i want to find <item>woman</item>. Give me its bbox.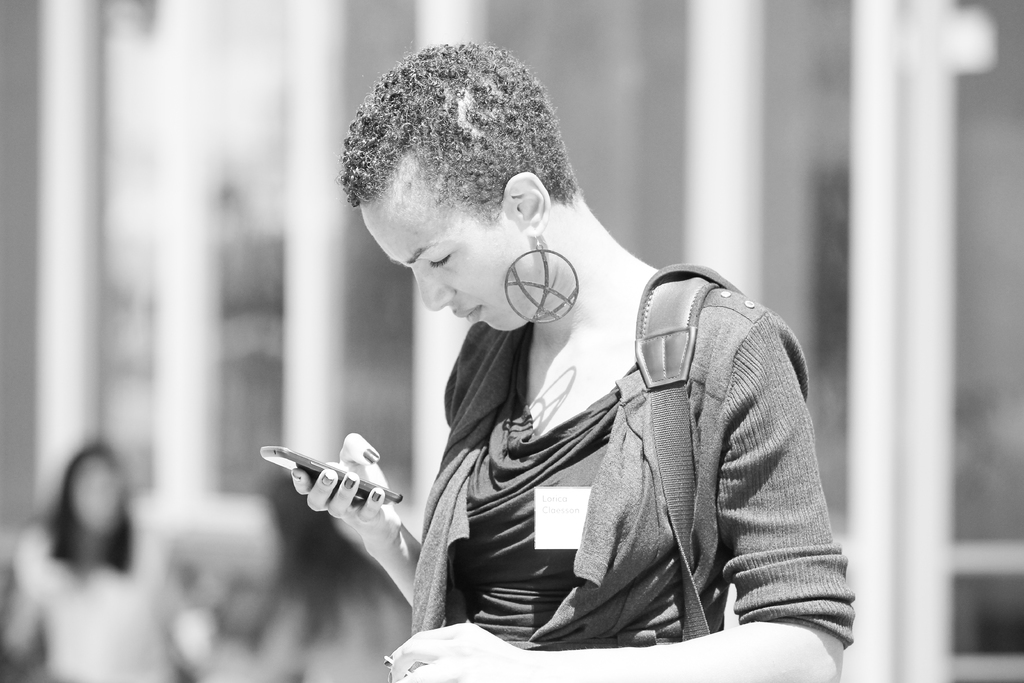
Rect(274, 35, 851, 682).
